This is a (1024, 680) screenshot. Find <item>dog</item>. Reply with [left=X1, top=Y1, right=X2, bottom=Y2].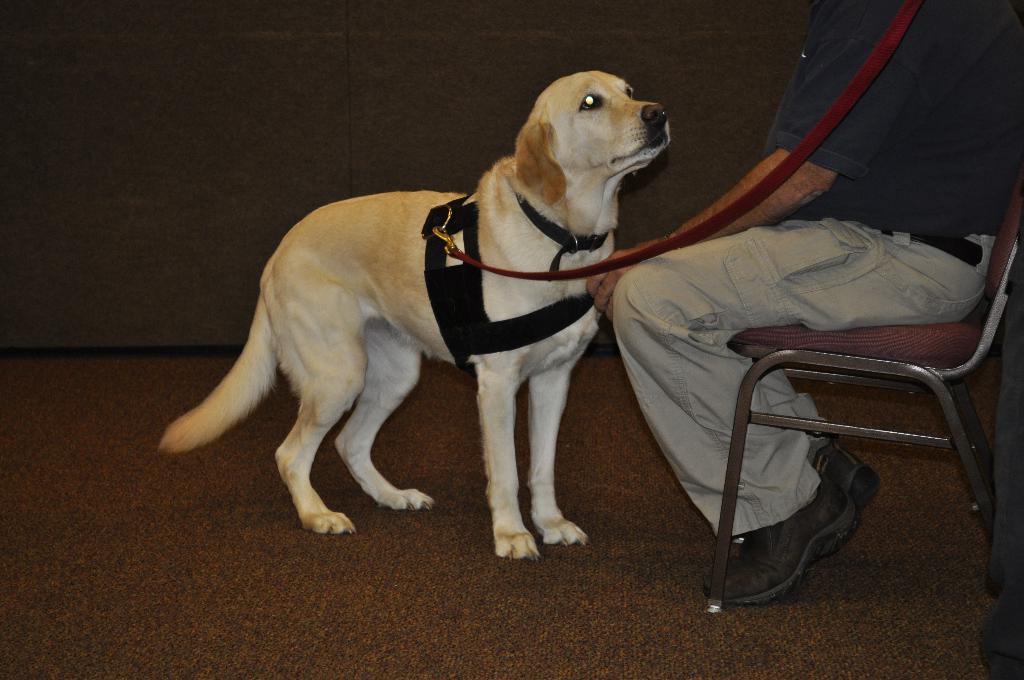
[left=159, top=70, right=671, bottom=564].
